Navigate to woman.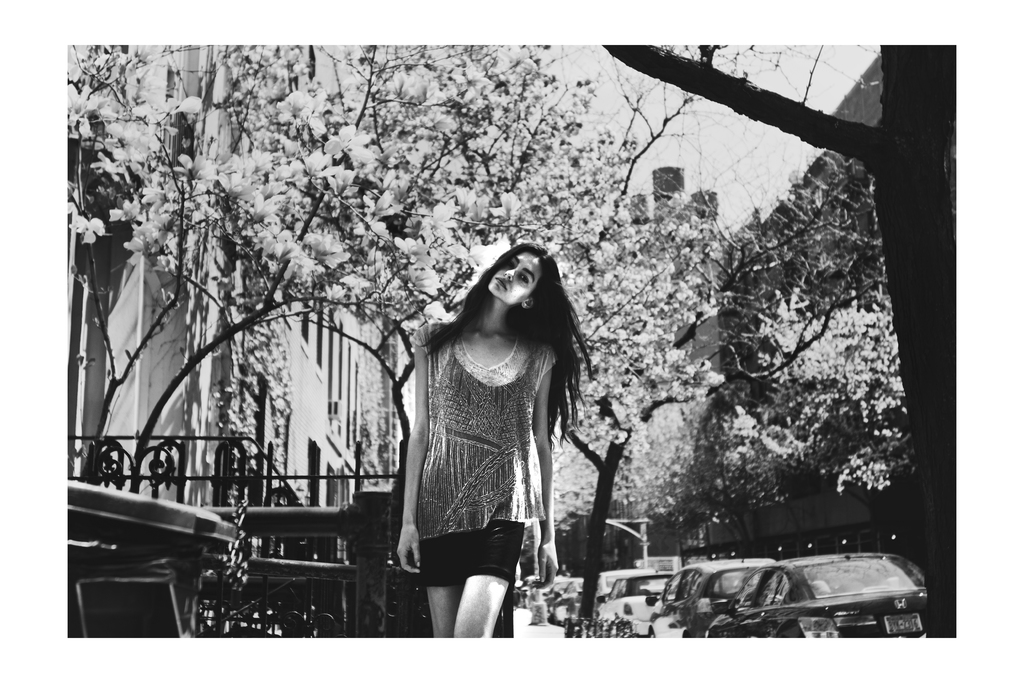
Navigation target: [left=372, top=220, right=596, bottom=632].
